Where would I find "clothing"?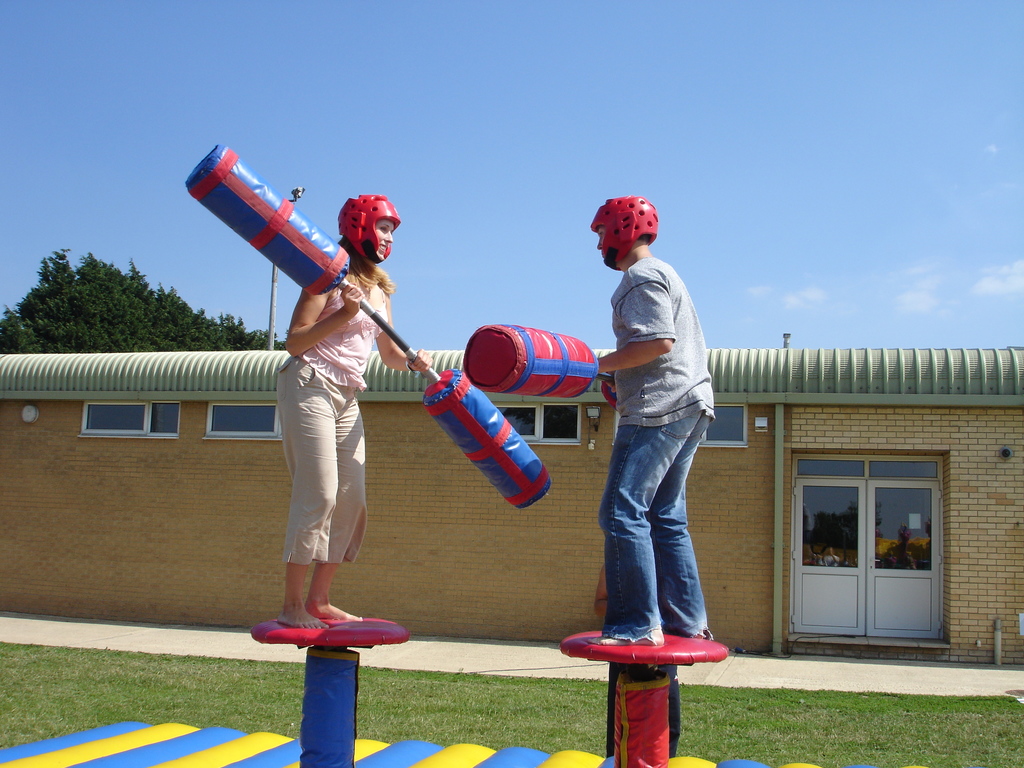
At <bbox>595, 257, 710, 644</bbox>.
